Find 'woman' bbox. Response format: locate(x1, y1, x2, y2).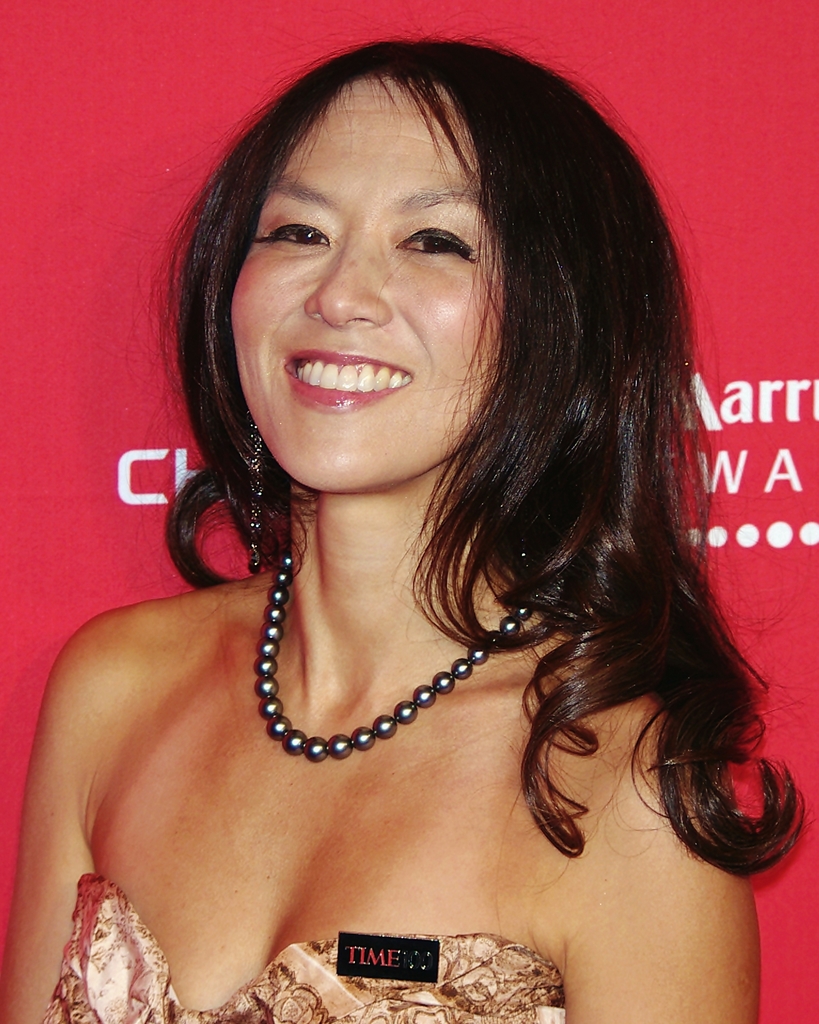
locate(102, 0, 718, 956).
